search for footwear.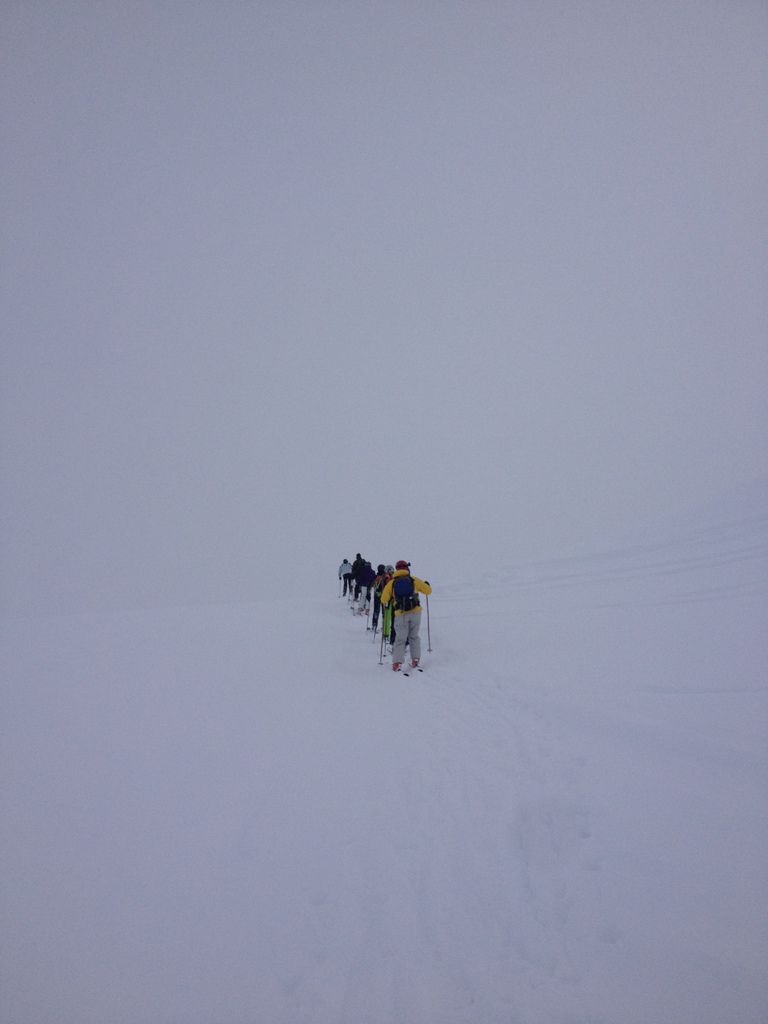
Found at bbox(366, 609, 369, 616).
